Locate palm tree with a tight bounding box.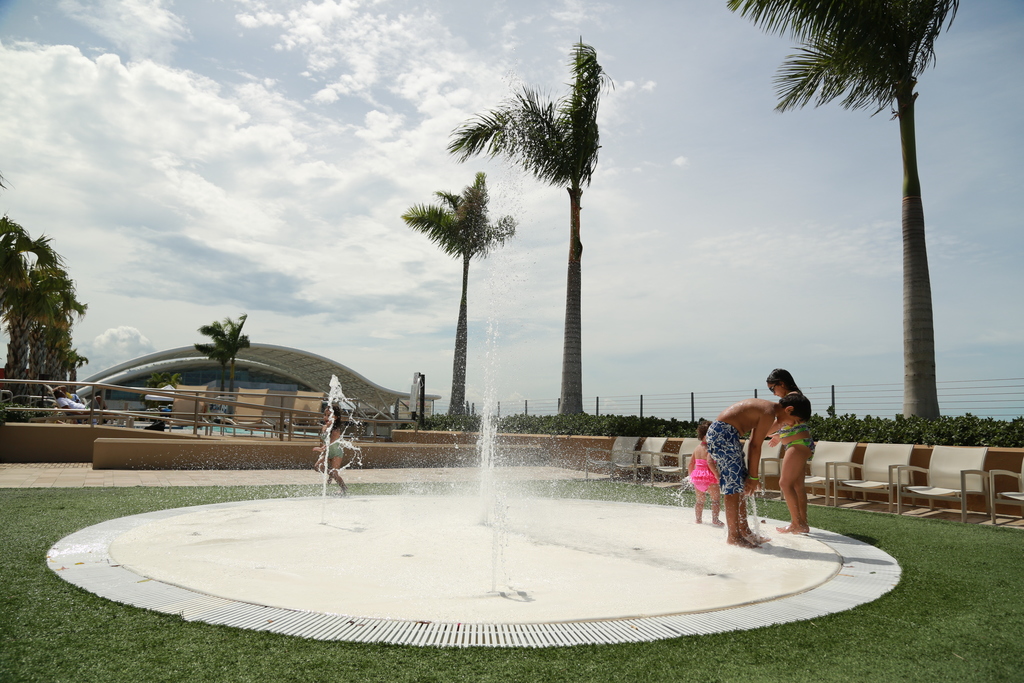
[449,41,610,418].
